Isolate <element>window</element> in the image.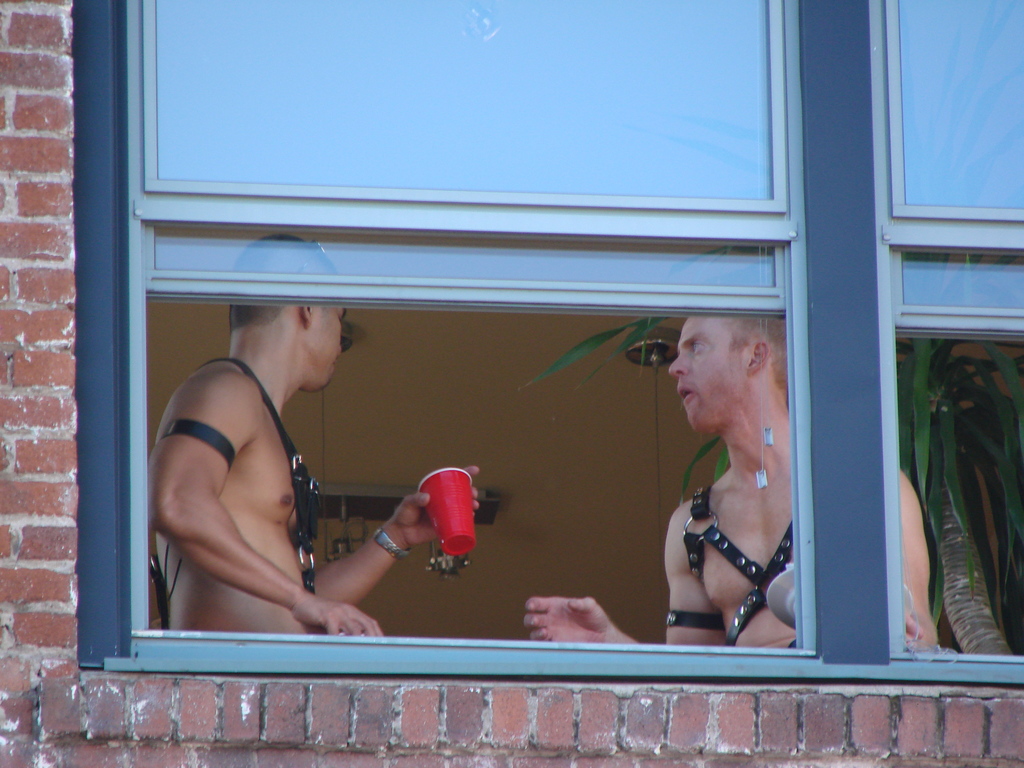
Isolated region: [70, 0, 1023, 704].
